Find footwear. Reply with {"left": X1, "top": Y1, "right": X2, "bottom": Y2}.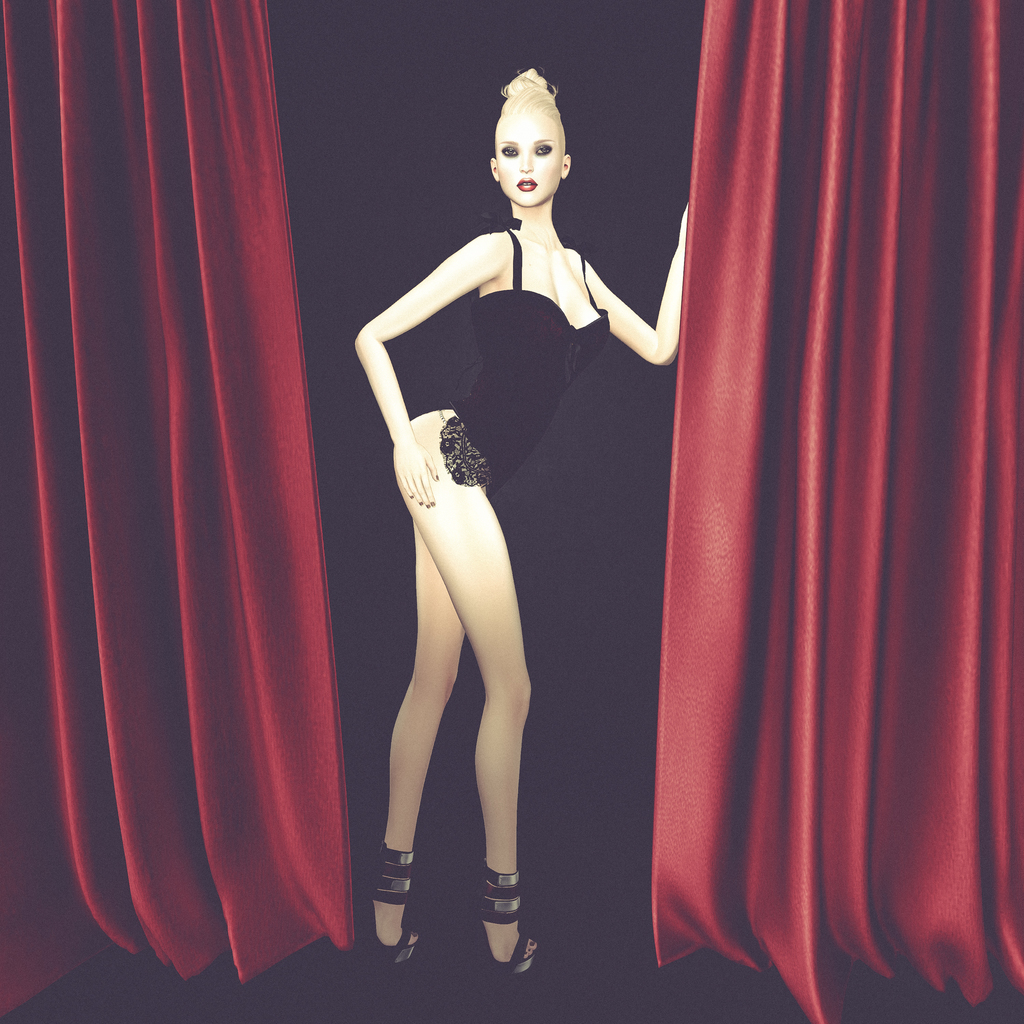
{"left": 362, "top": 835, "right": 424, "bottom": 970}.
